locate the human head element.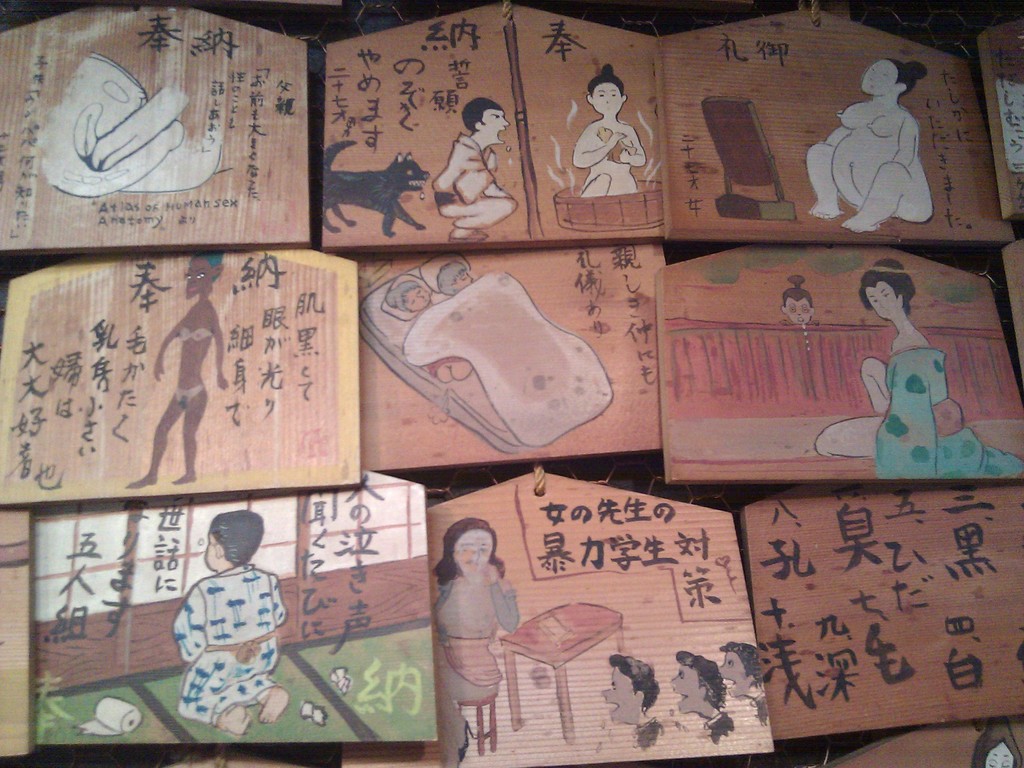
Element bbox: 715:644:762:700.
